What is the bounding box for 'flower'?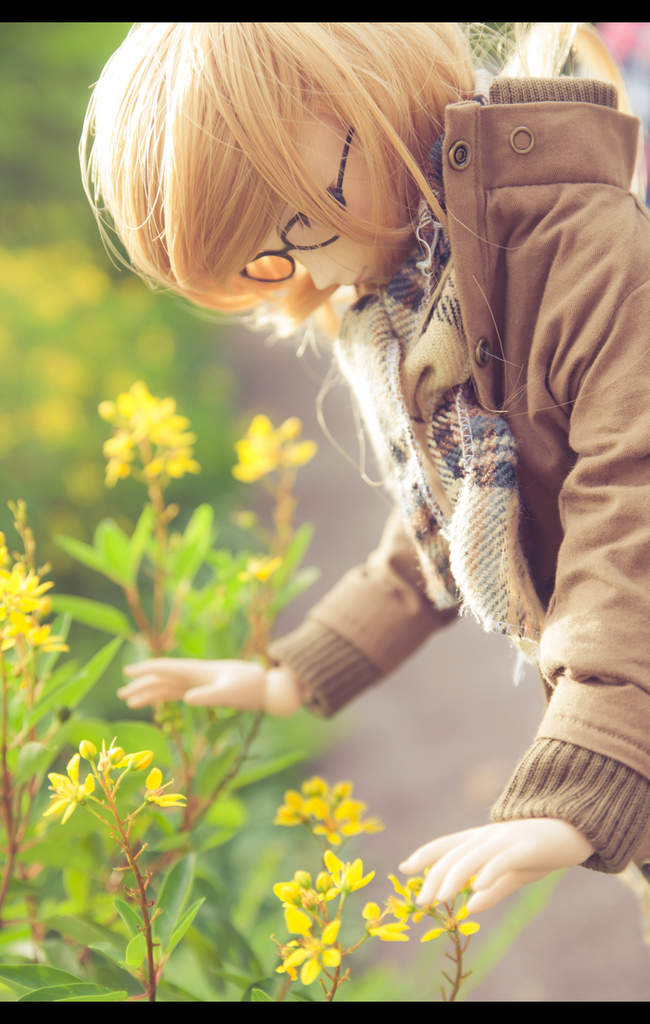
Rect(272, 871, 333, 920).
